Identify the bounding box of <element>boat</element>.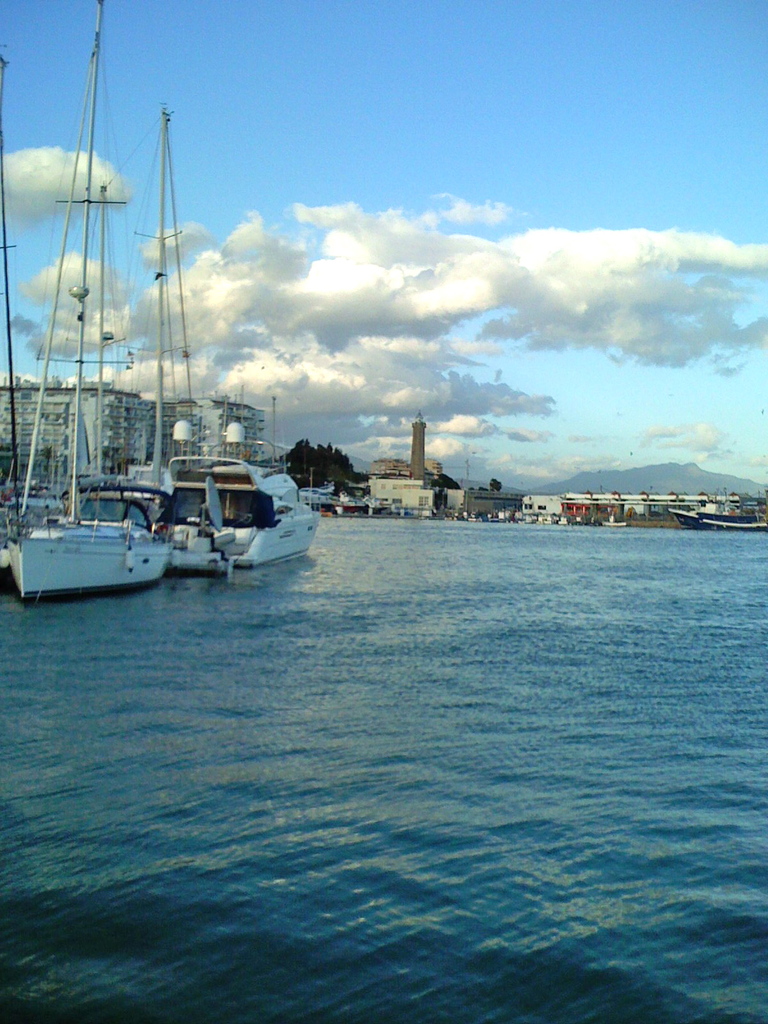
(left=604, top=515, right=631, bottom=529).
